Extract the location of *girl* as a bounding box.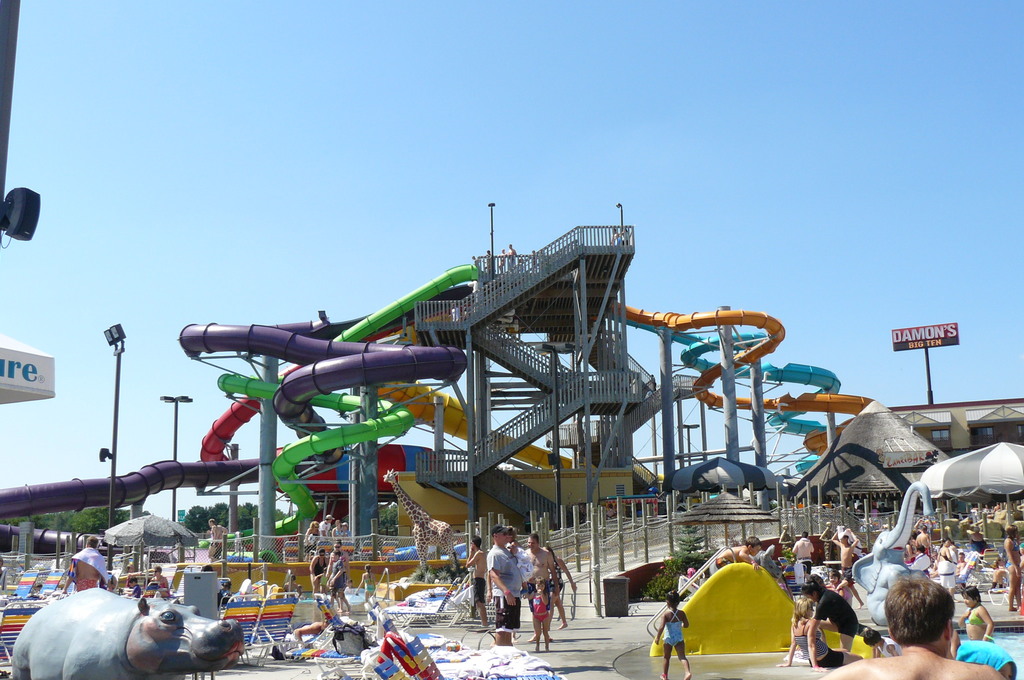
(x1=861, y1=620, x2=900, y2=658).
